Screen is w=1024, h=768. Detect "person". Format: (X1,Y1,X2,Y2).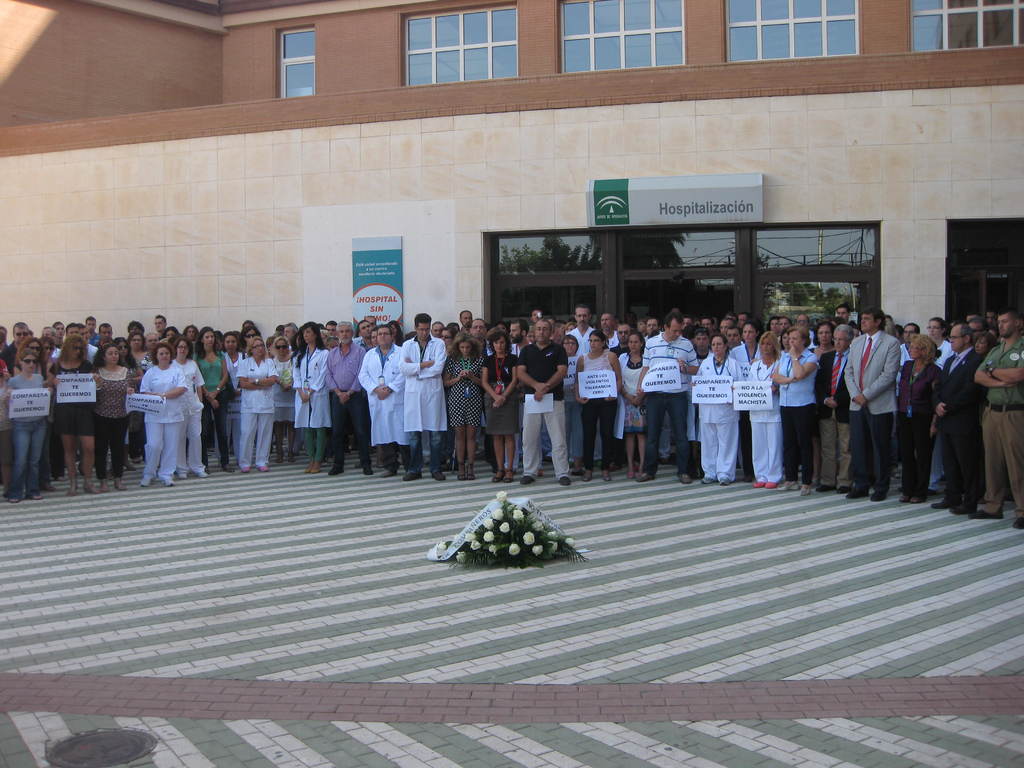
(689,332,740,485).
